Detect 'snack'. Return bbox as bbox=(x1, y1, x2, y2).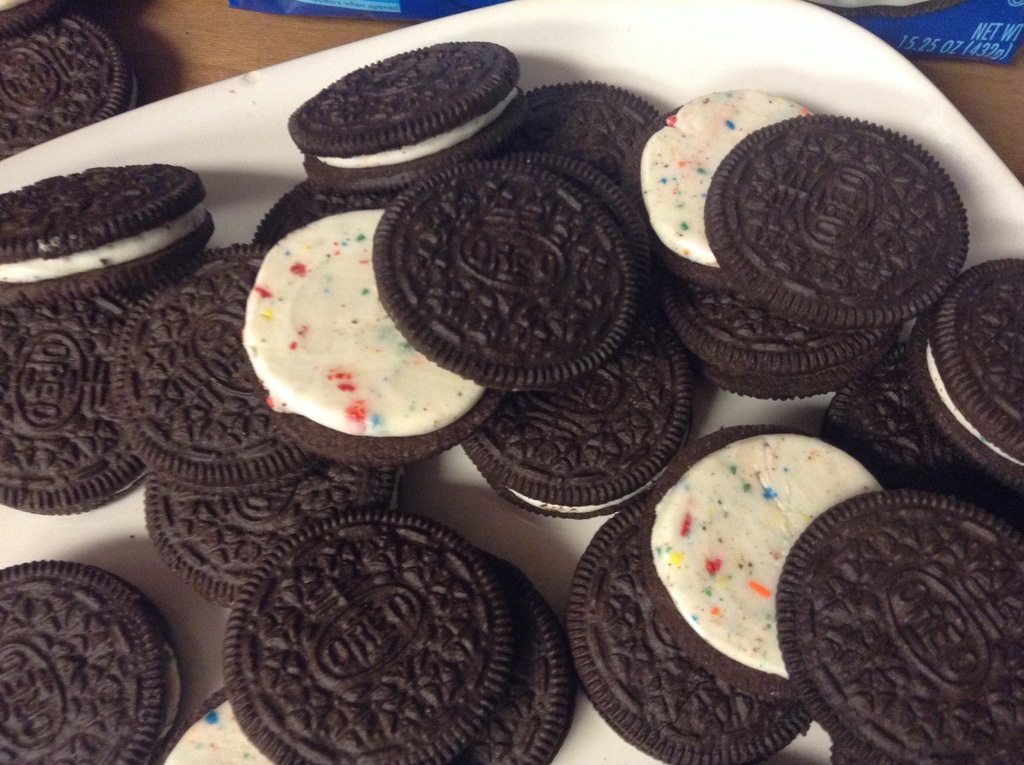
bbox=(0, 0, 54, 33).
